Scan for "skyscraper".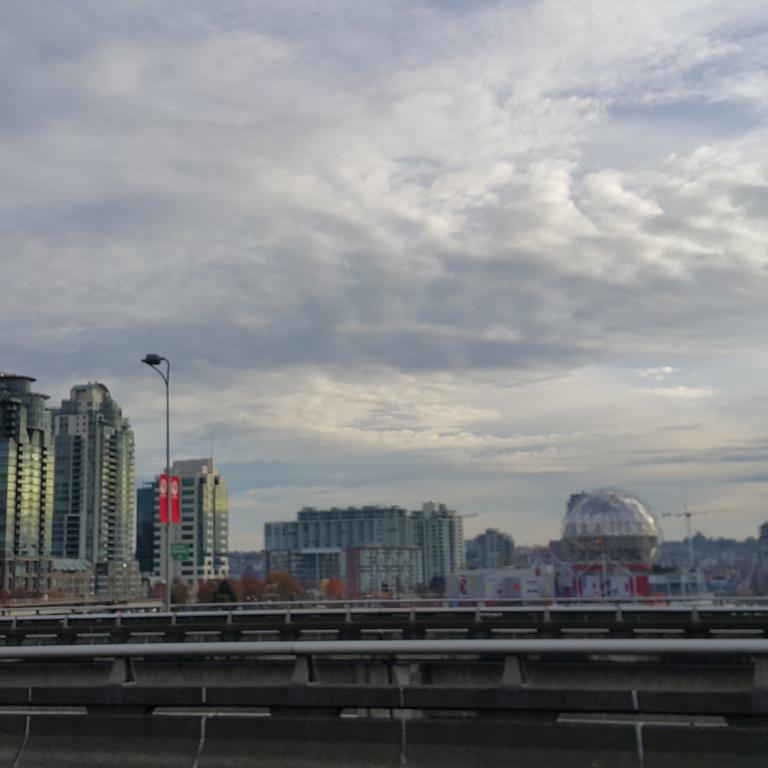
Scan result: 133, 444, 224, 586.
